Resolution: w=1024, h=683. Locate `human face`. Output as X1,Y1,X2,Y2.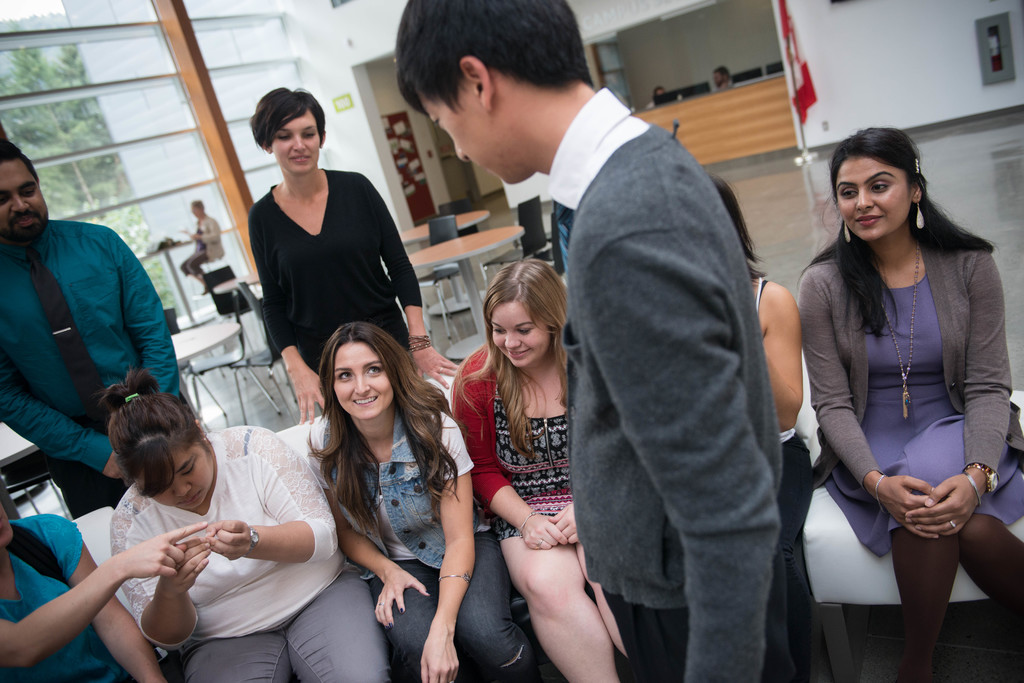
0,155,52,243.
